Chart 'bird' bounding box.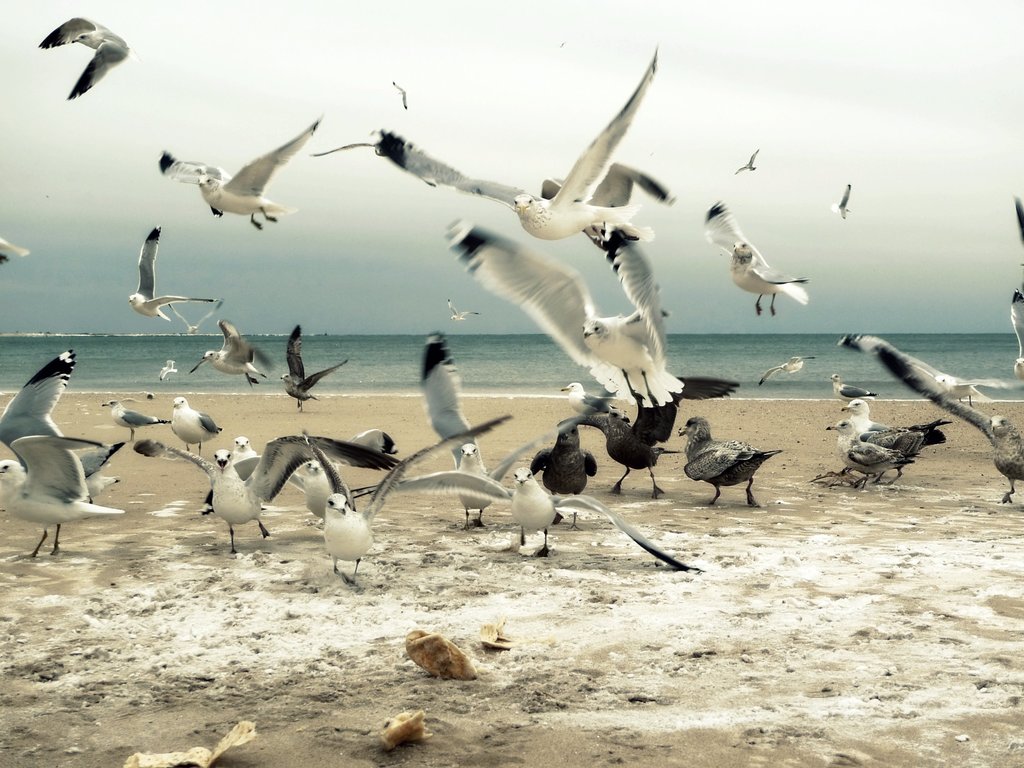
Charted: Rect(836, 397, 947, 441).
